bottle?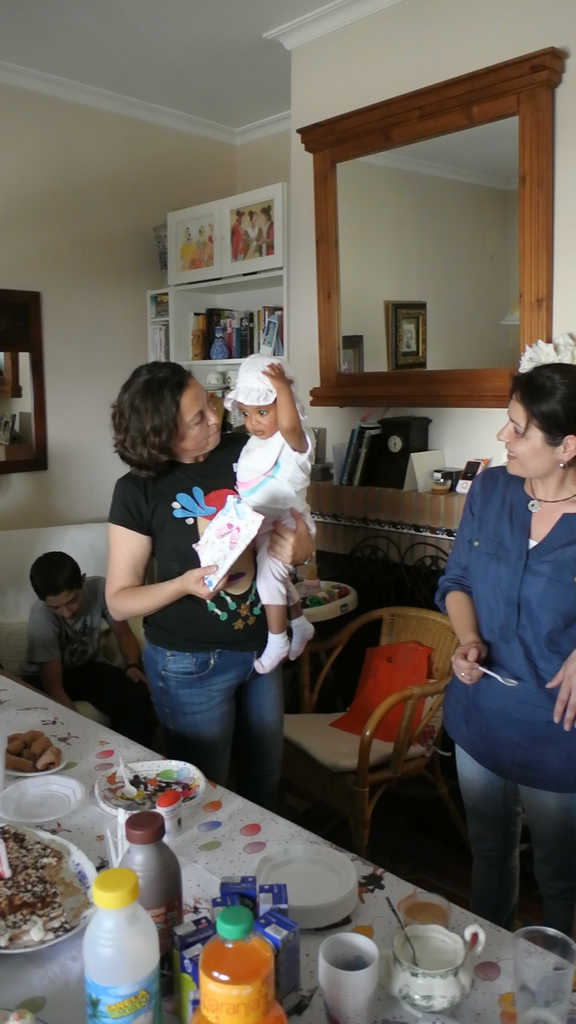
[74,877,159,1023]
